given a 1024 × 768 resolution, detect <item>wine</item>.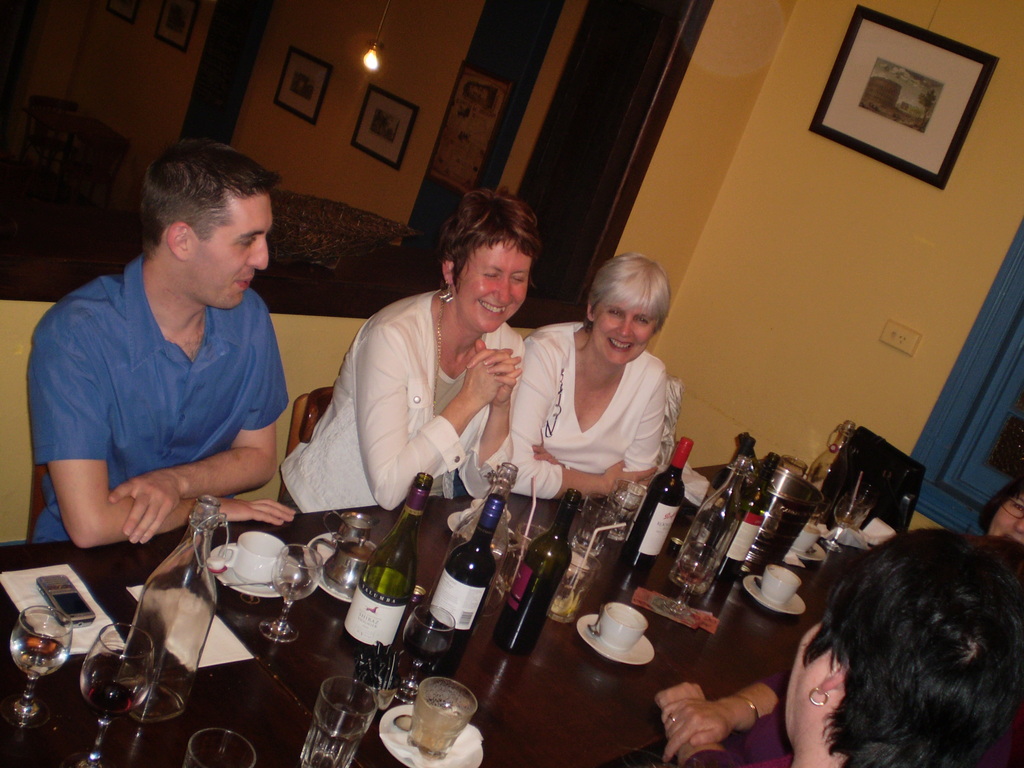
x1=620, y1=437, x2=694, y2=572.
